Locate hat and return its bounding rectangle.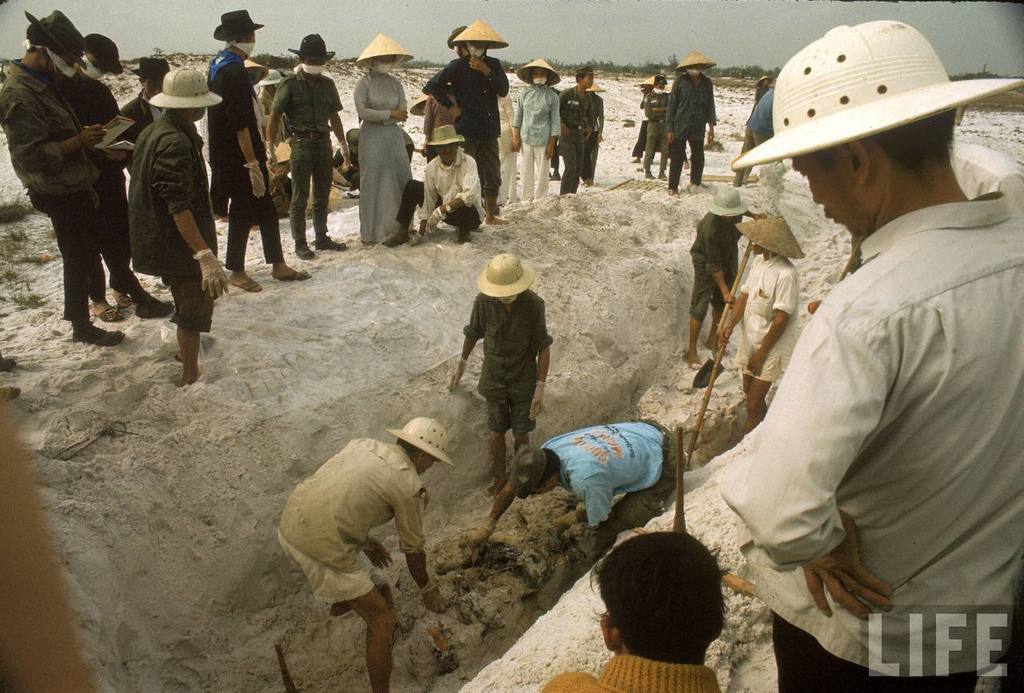
(351,32,412,69).
